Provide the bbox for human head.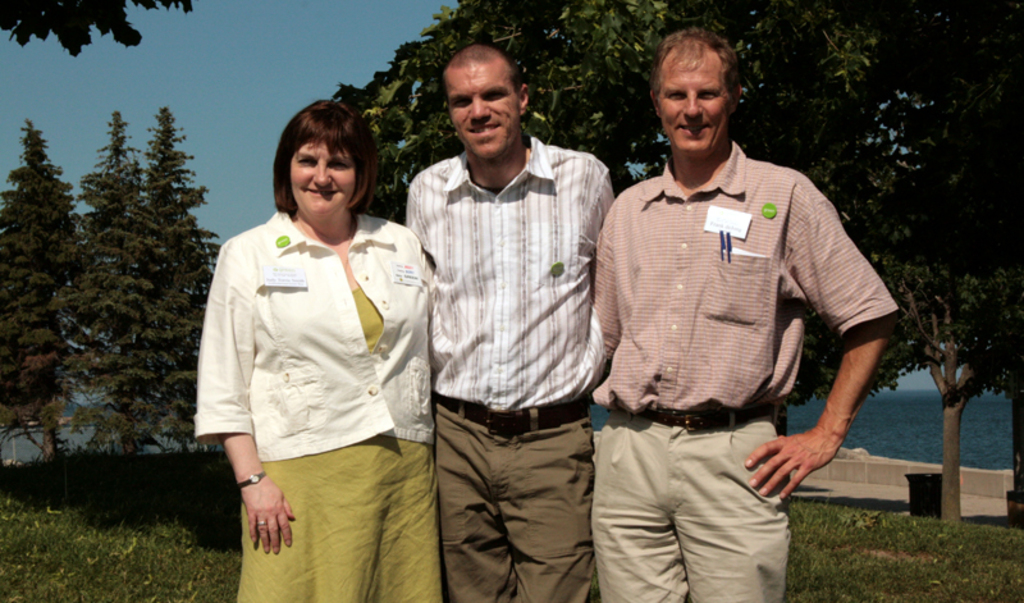
(436, 47, 529, 168).
